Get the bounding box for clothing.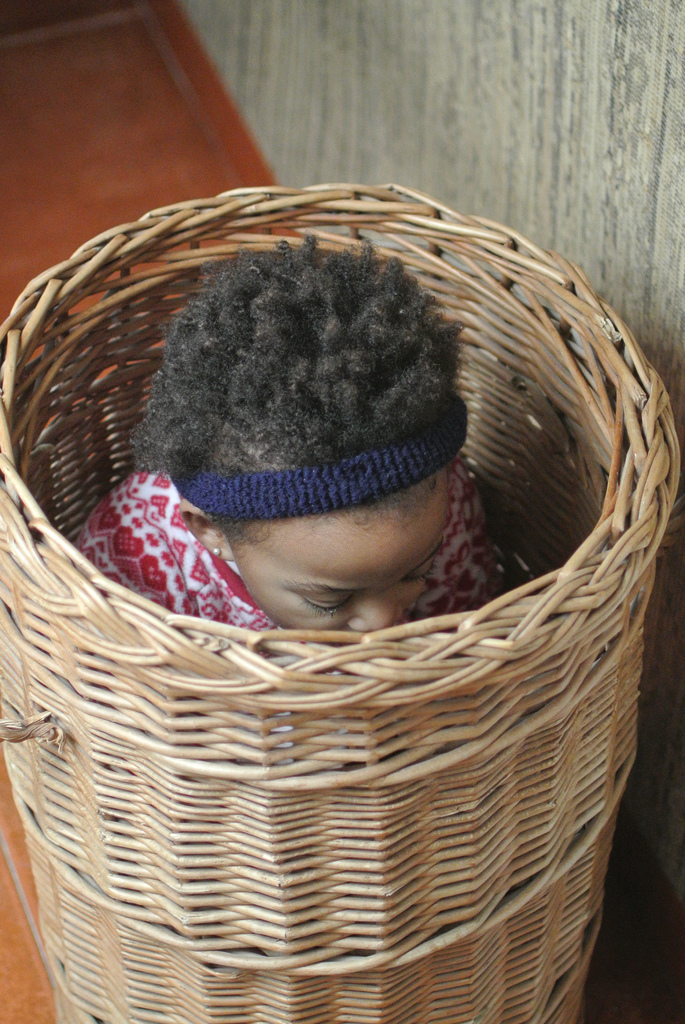
bbox=(77, 461, 500, 767).
